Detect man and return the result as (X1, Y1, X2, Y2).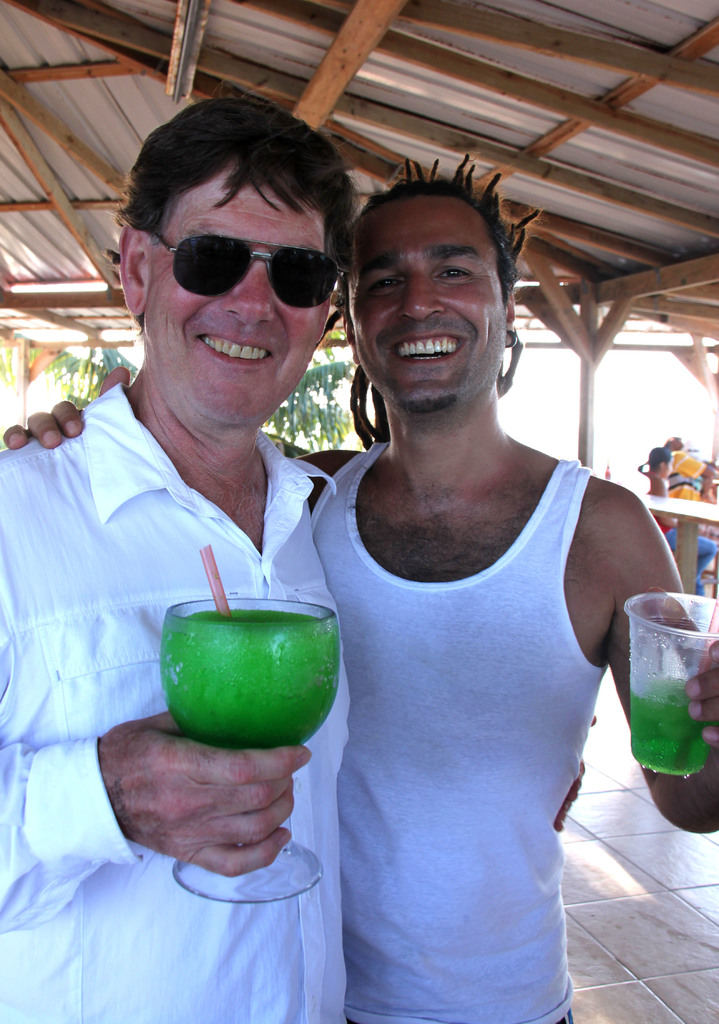
(661, 437, 699, 508).
